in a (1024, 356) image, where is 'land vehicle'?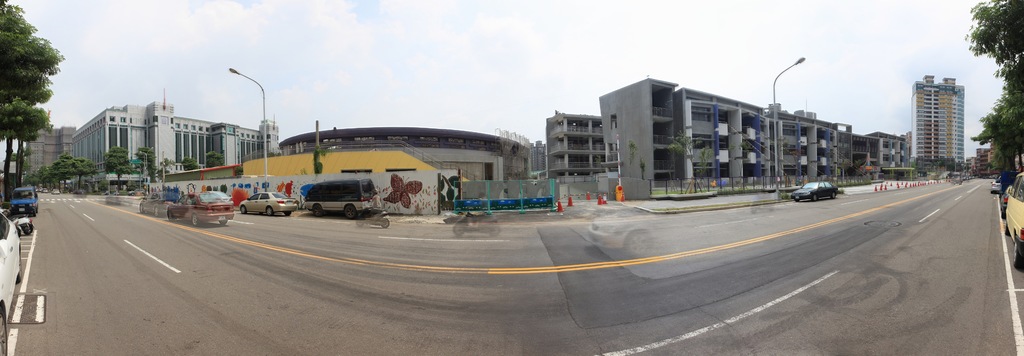
box(993, 179, 1000, 189).
